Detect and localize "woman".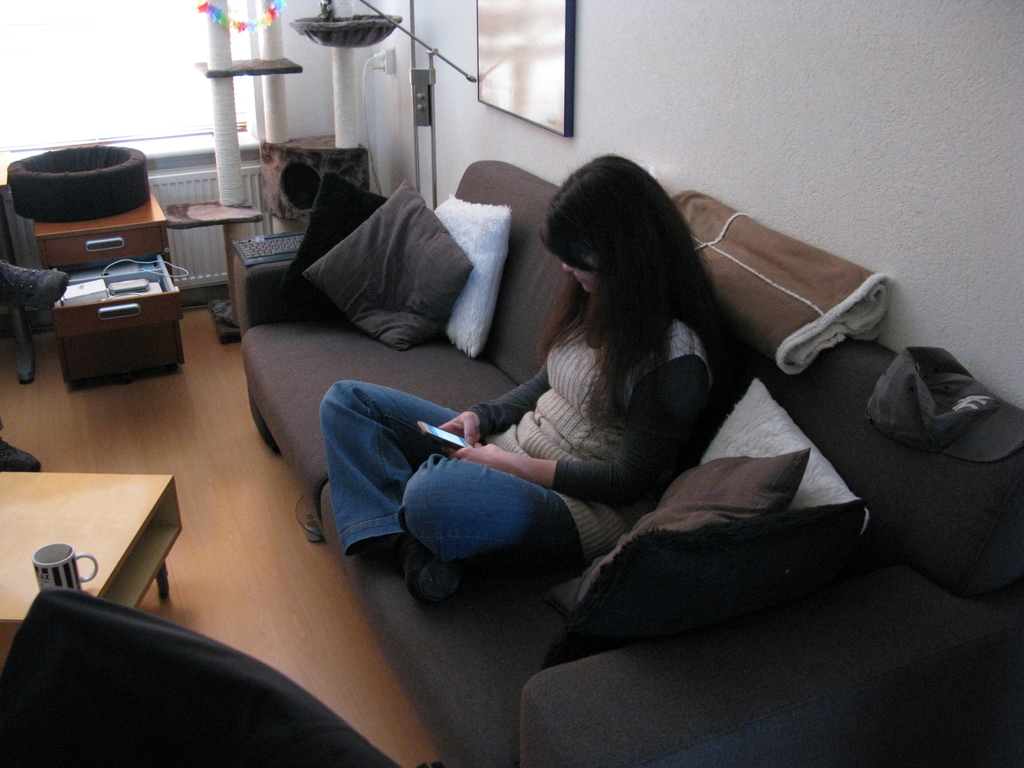
Localized at box(321, 155, 739, 604).
